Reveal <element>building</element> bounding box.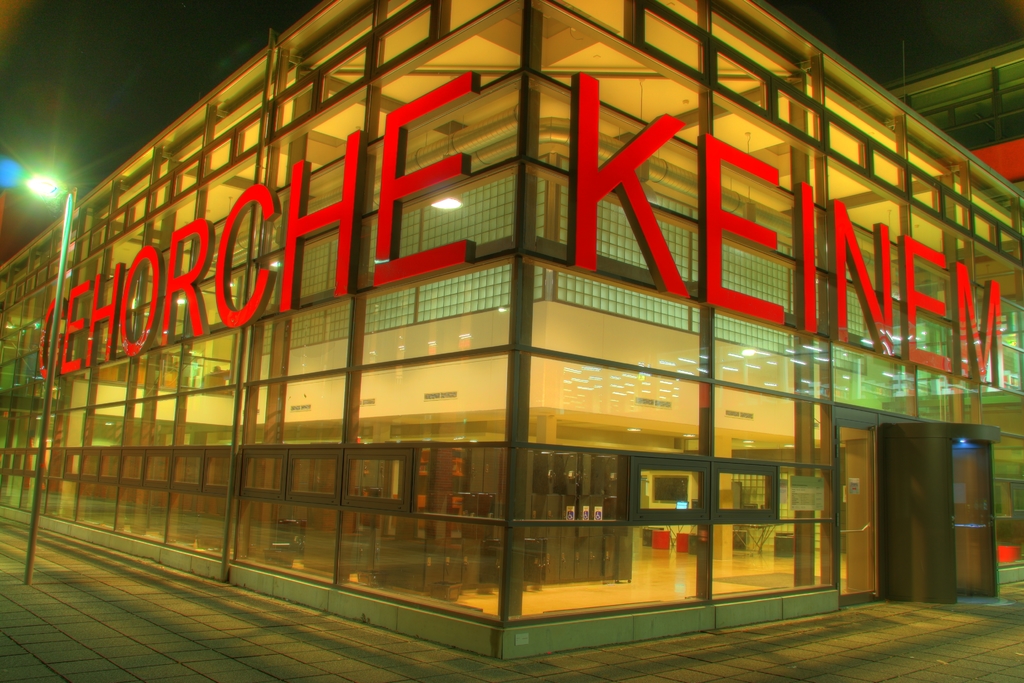
Revealed: (x1=0, y1=0, x2=1023, y2=661).
